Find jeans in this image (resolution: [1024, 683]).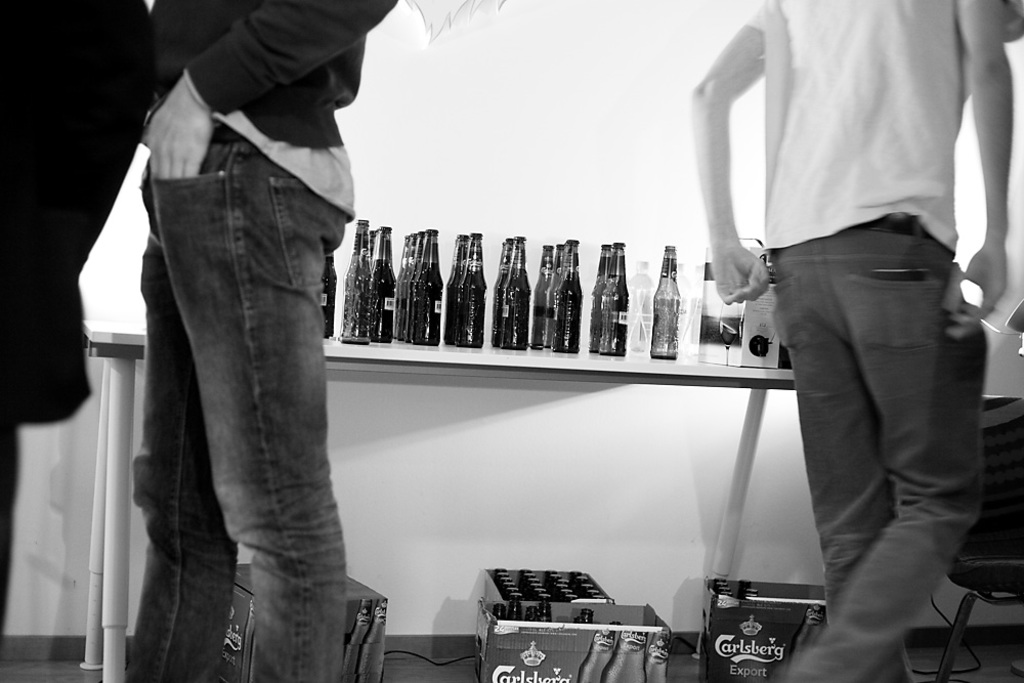
[129,128,345,682].
